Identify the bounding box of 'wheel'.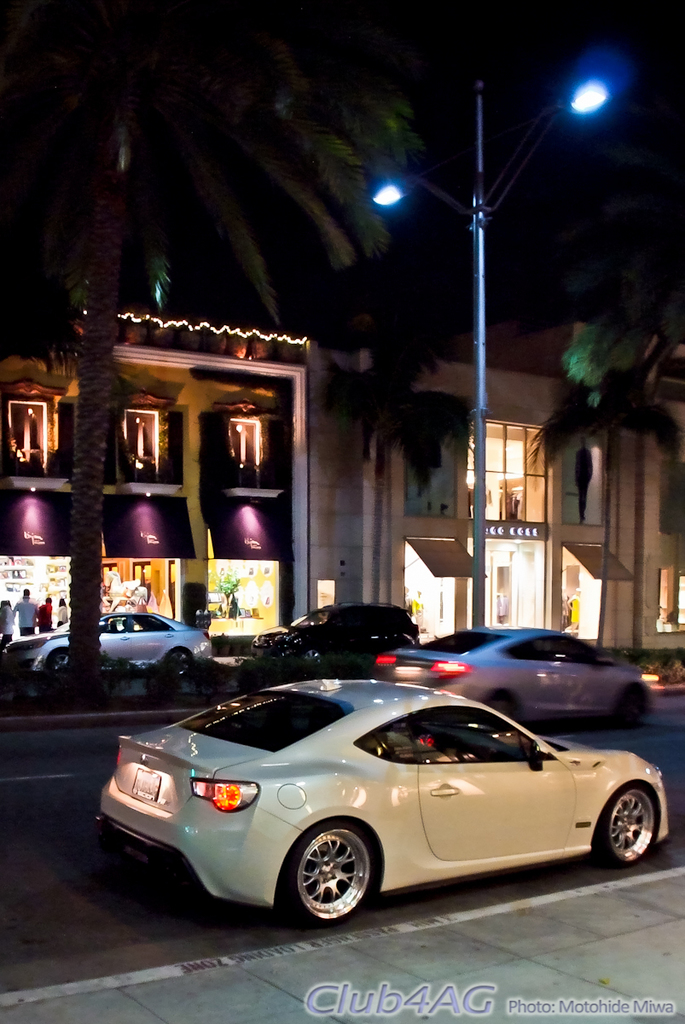
box(45, 648, 70, 671).
